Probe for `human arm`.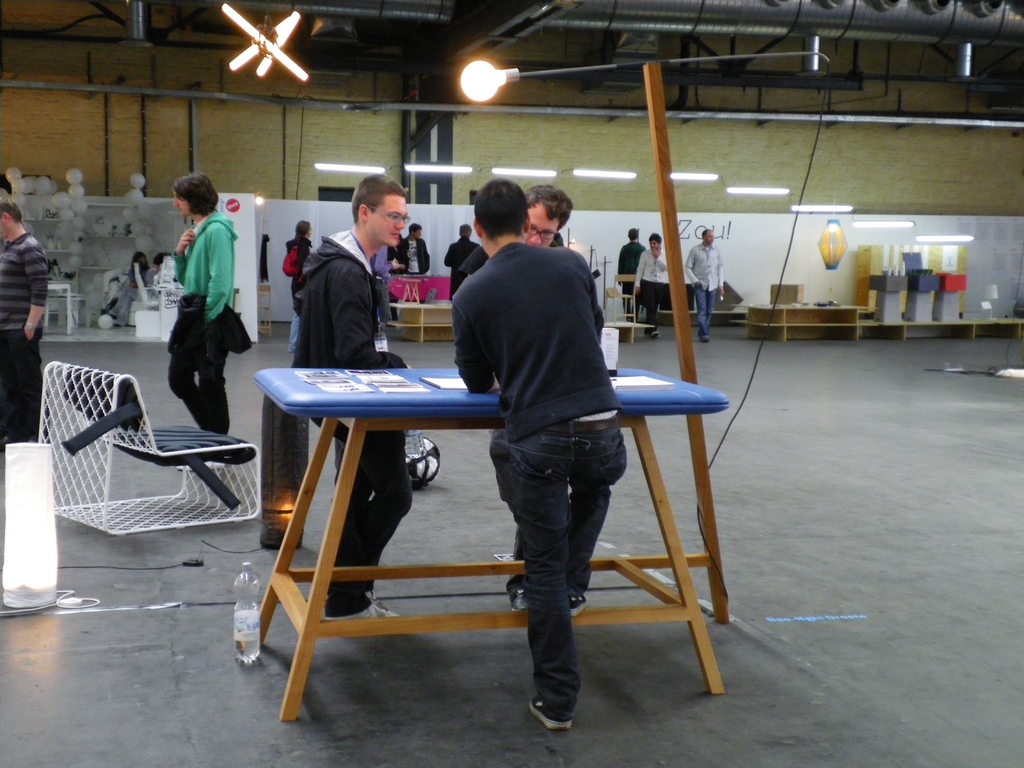
Probe result: detection(171, 221, 196, 289).
